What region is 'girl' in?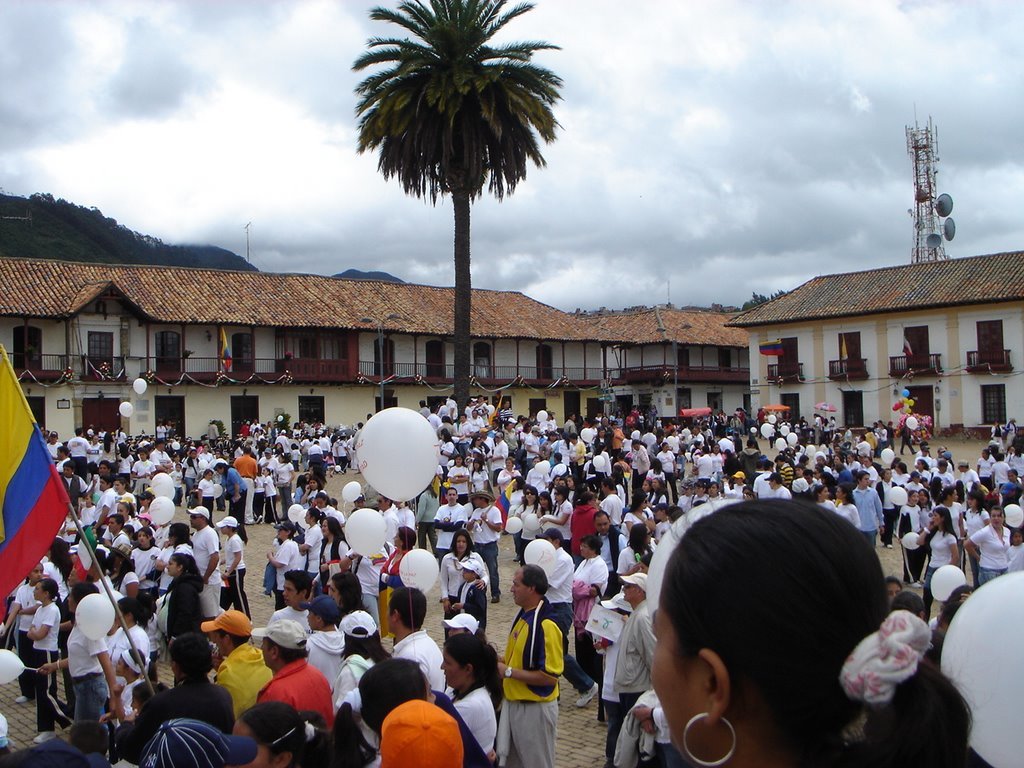
left=26, top=581, right=75, bottom=737.
